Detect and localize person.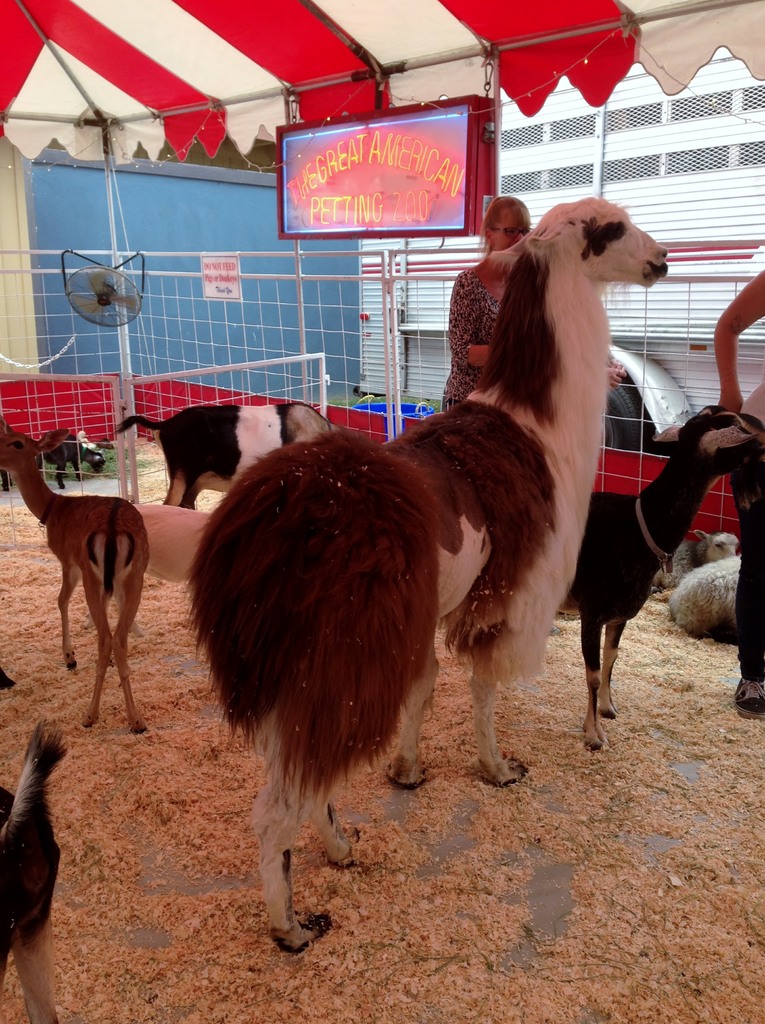
Localized at (left=444, top=198, right=534, bottom=413).
